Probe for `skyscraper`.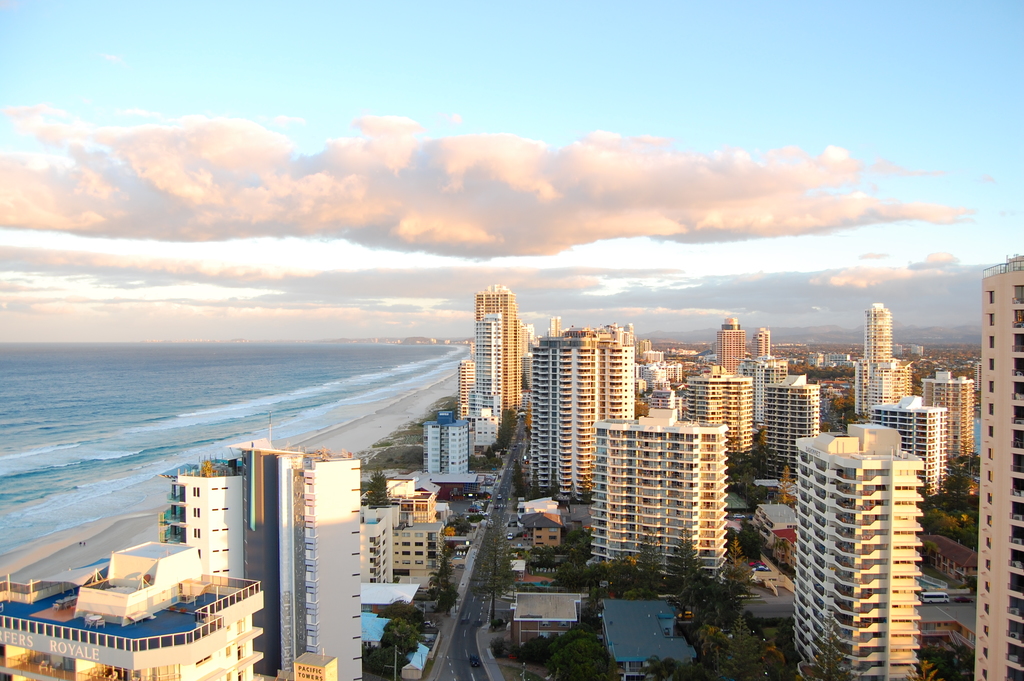
Probe result: [786,415,920,680].
